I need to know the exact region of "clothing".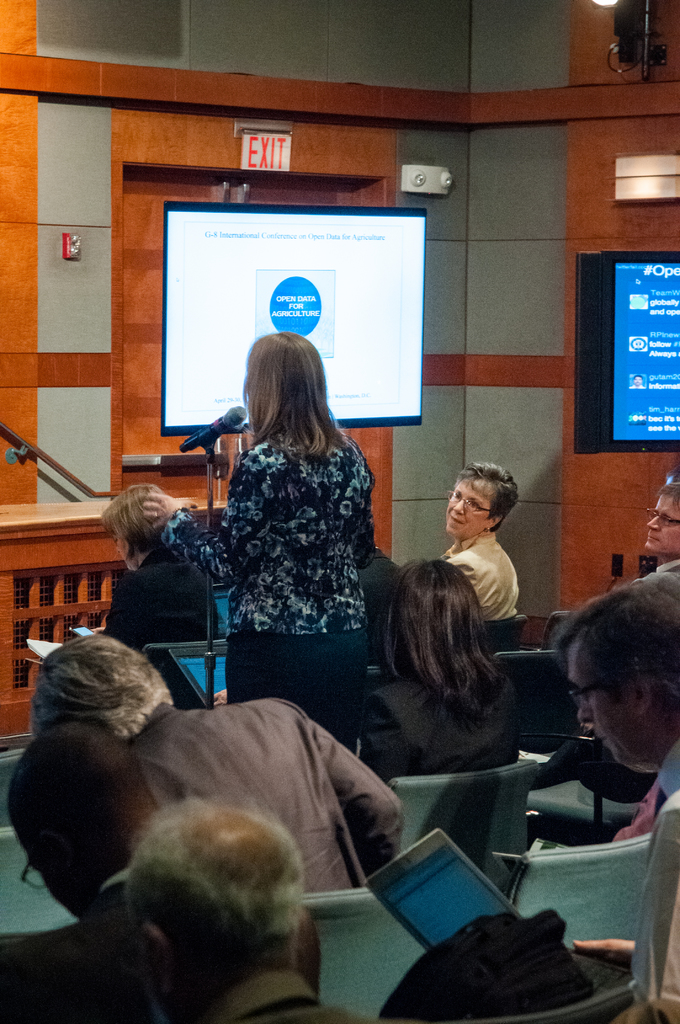
Region: {"left": 0, "top": 870, "right": 156, "bottom": 1023}.
